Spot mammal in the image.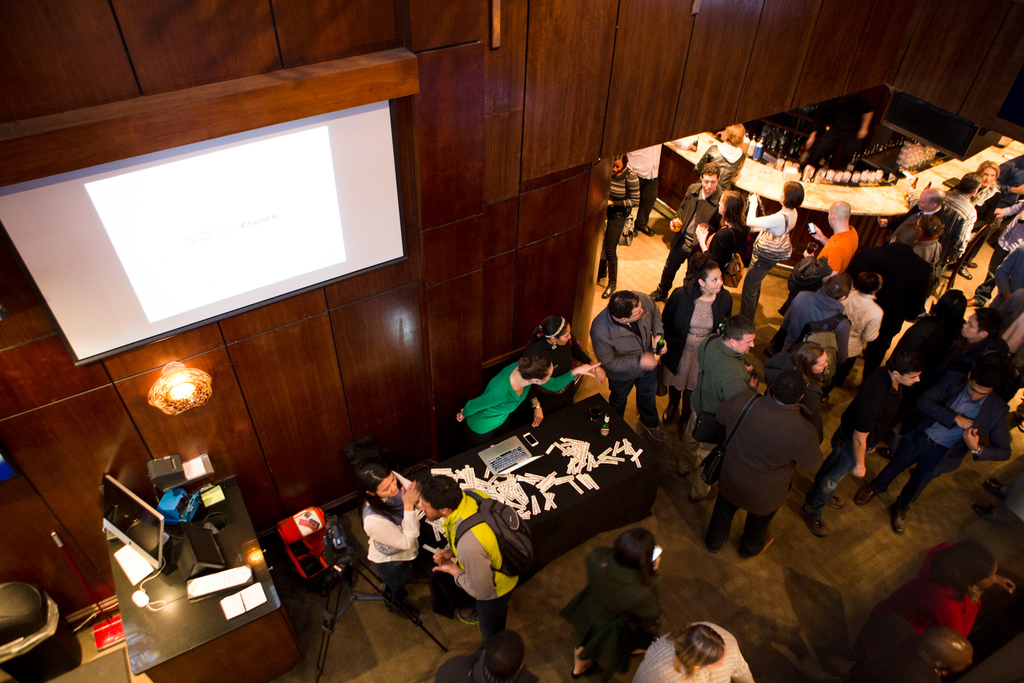
mammal found at {"x1": 999, "y1": 152, "x2": 1023, "y2": 194}.
